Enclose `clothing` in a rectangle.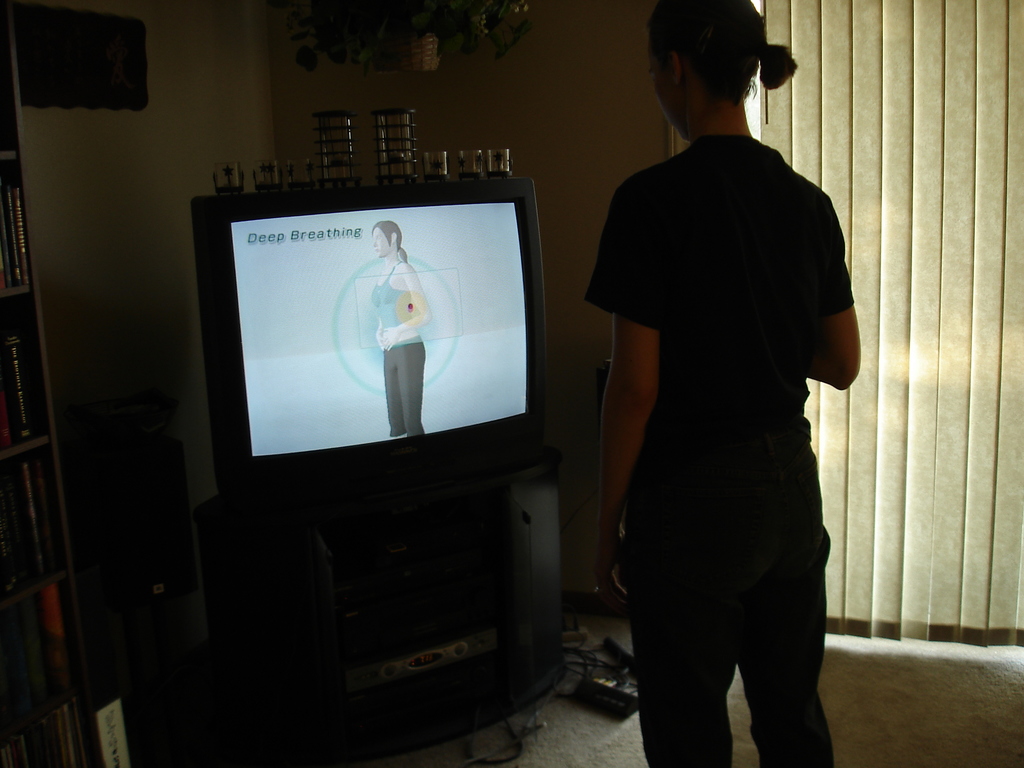
588:74:858:724.
